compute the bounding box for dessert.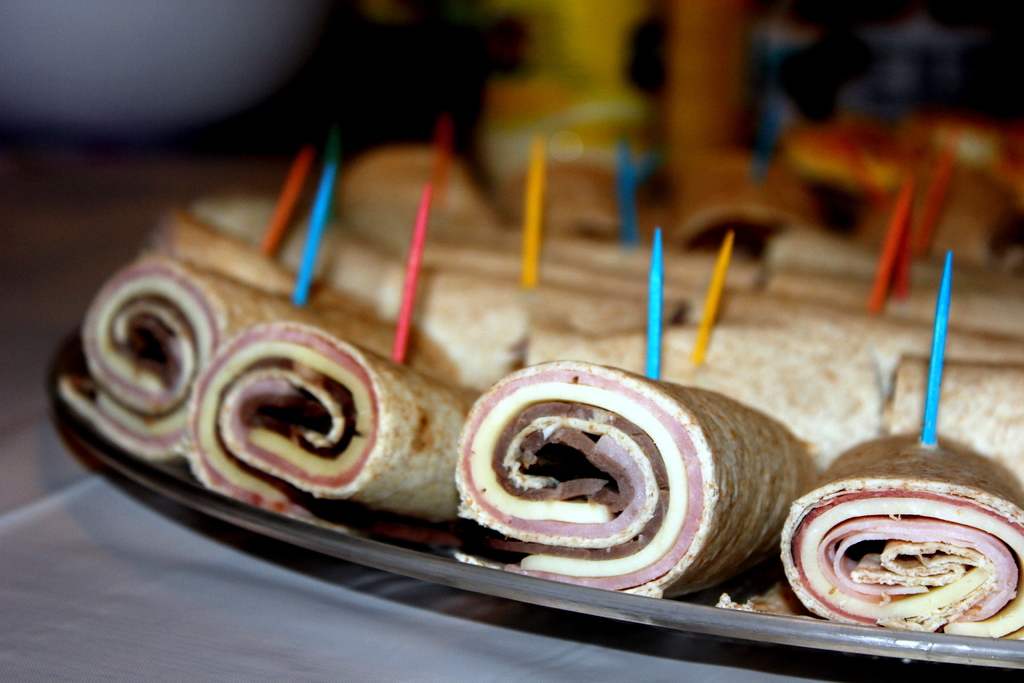
435 381 802 616.
